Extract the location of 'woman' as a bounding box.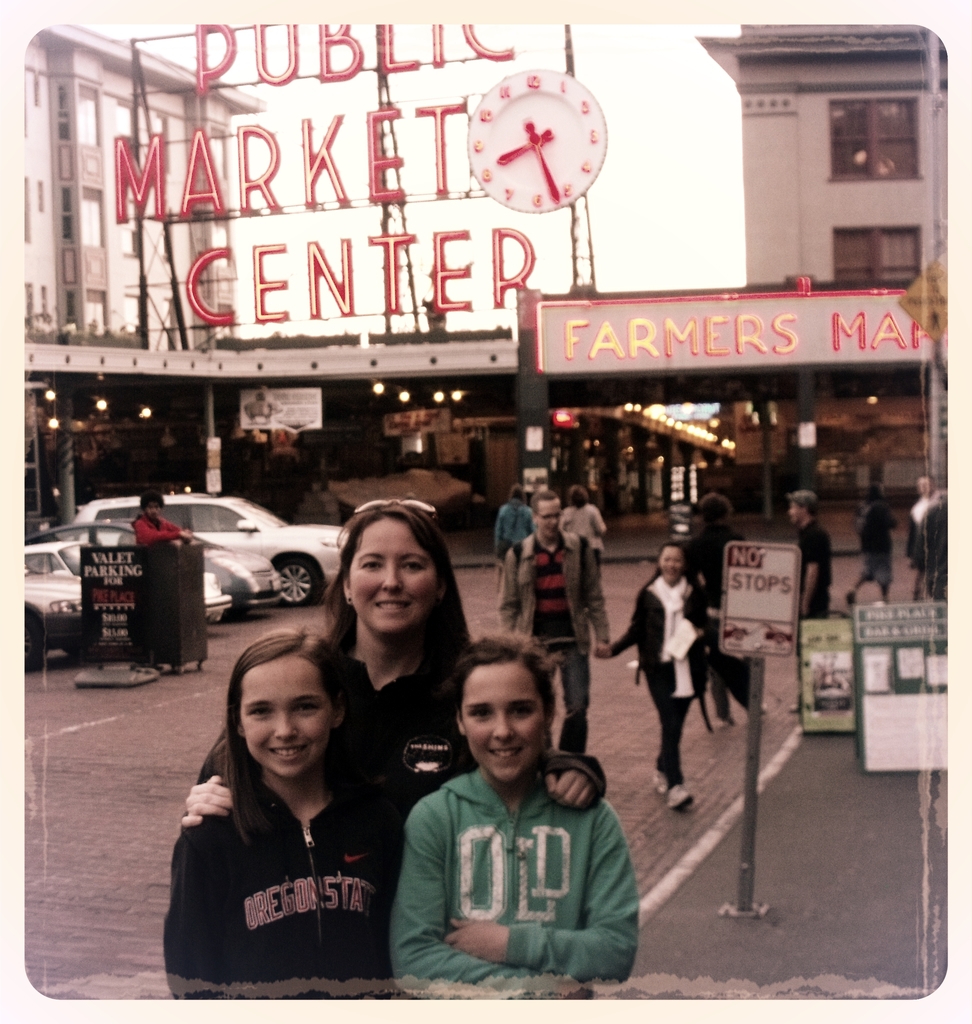
{"left": 587, "top": 541, "right": 716, "bottom": 814}.
